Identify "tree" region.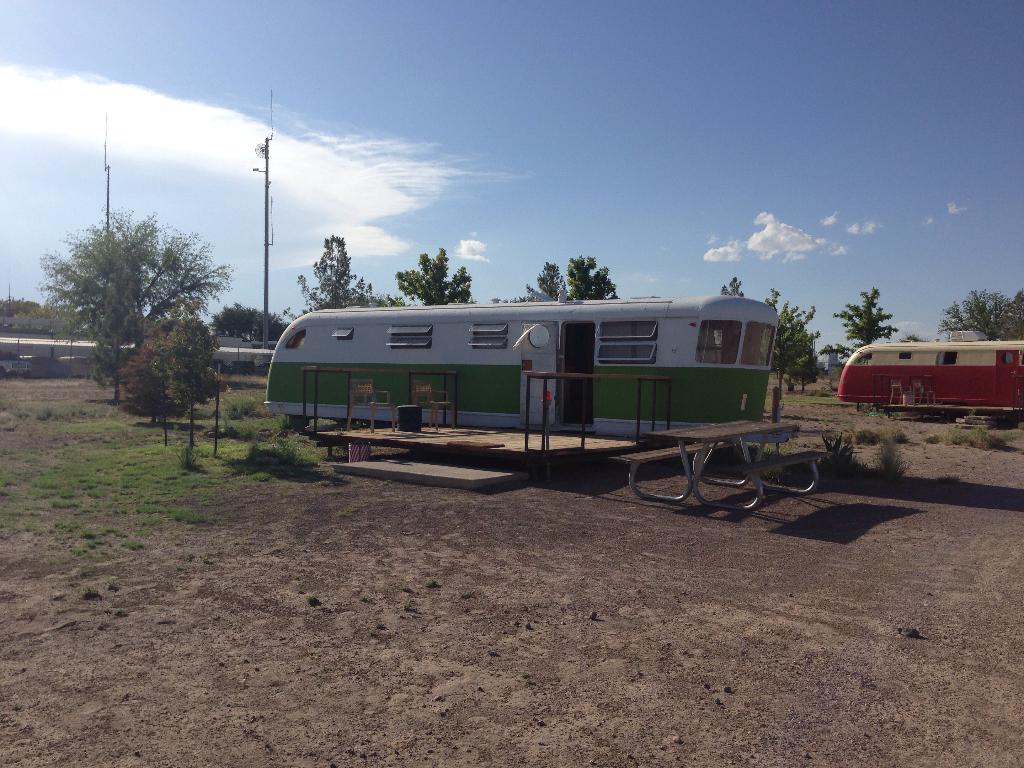
Region: pyautogui.locateOnScreen(833, 285, 898, 348).
